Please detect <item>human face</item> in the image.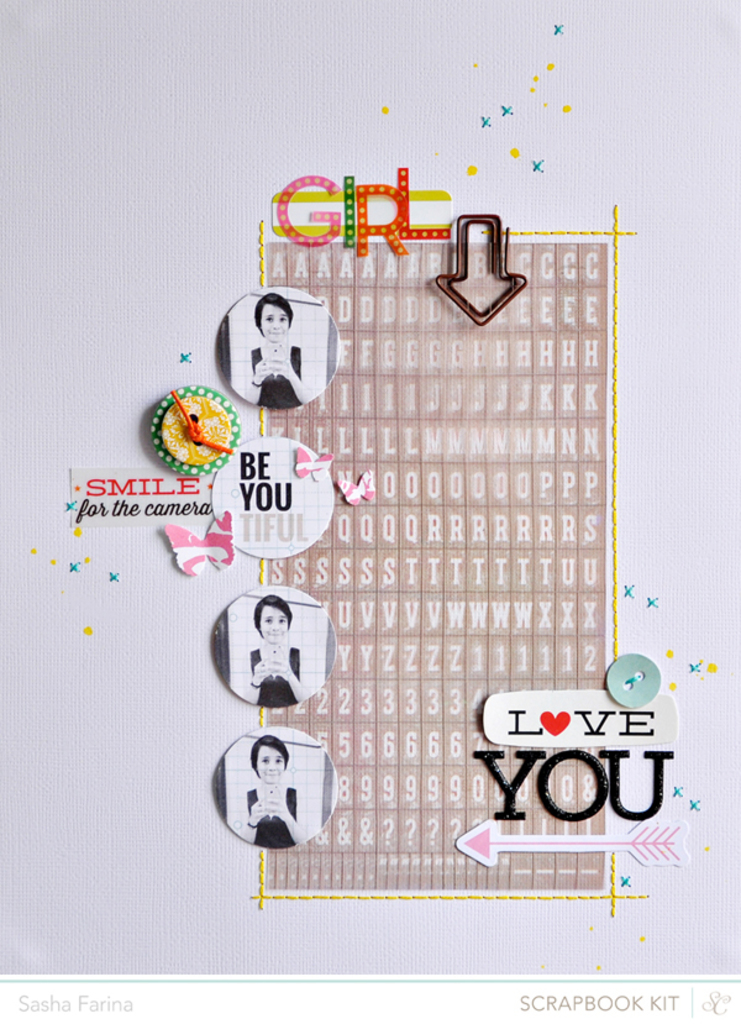
<bbox>259, 604, 288, 644</bbox>.
